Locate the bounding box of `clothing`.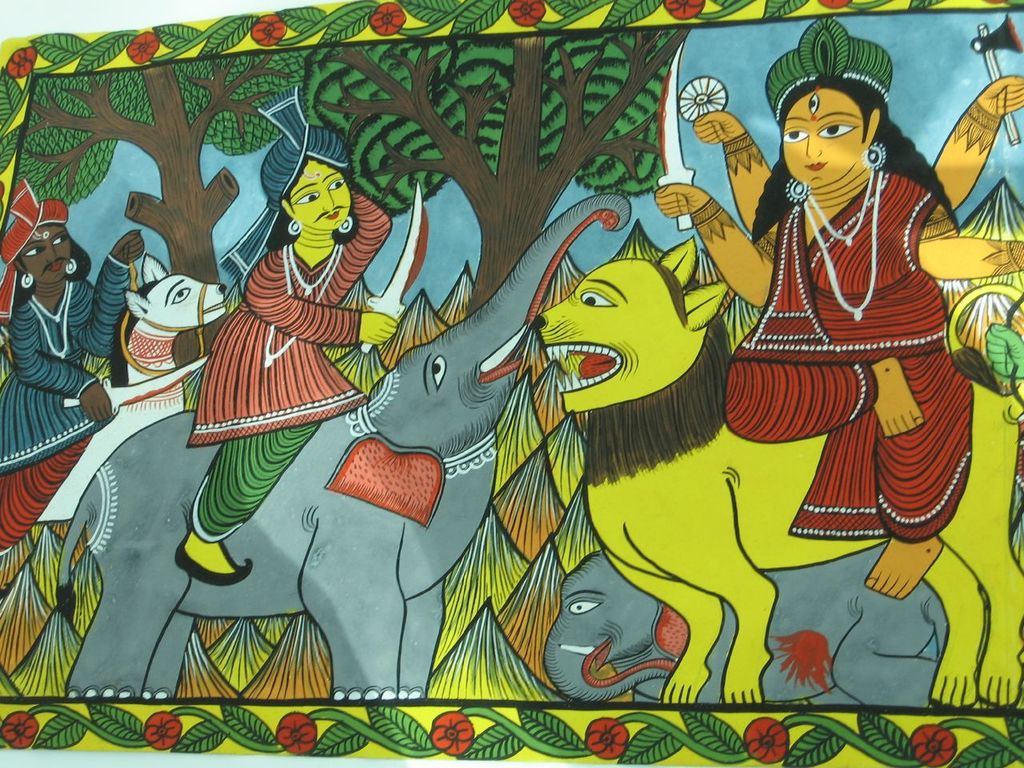
Bounding box: {"x1": 741, "y1": 126, "x2": 958, "y2": 558}.
